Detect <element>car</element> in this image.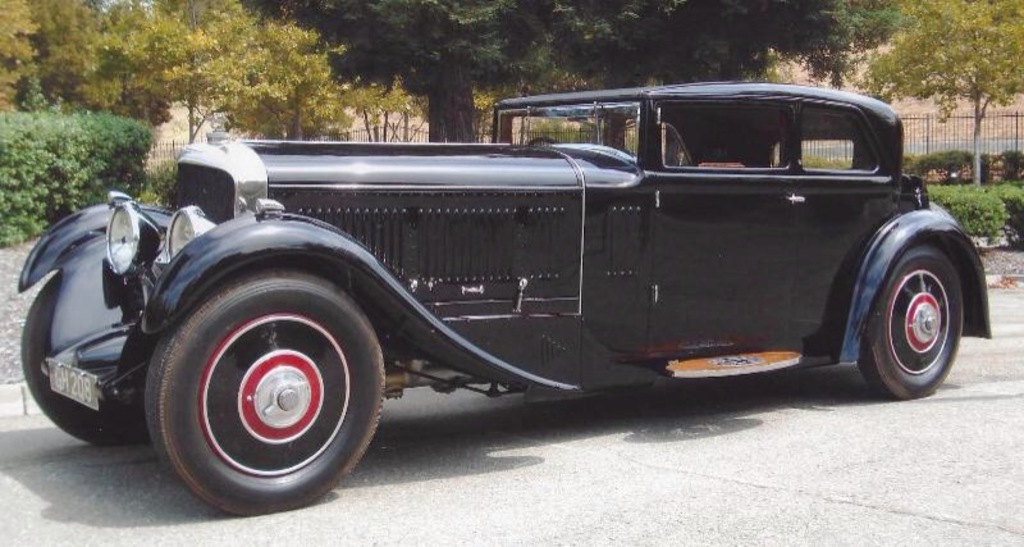
Detection: 13,77,1000,518.
